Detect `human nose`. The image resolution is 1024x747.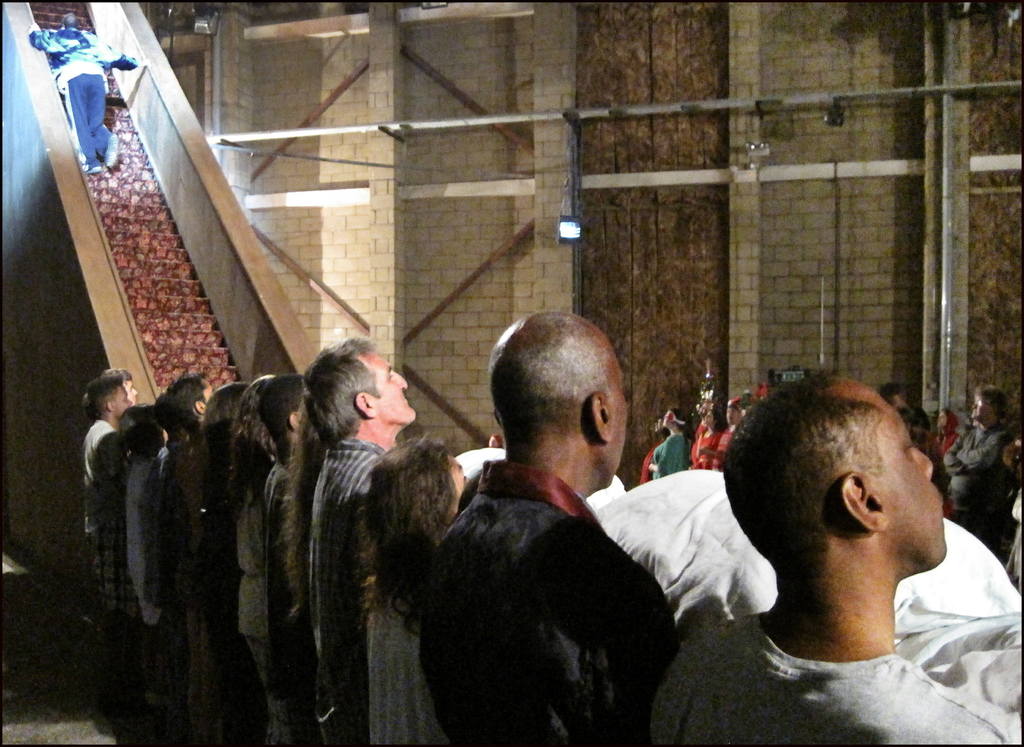
[left=971, top=402, right=977, bottom=410].
